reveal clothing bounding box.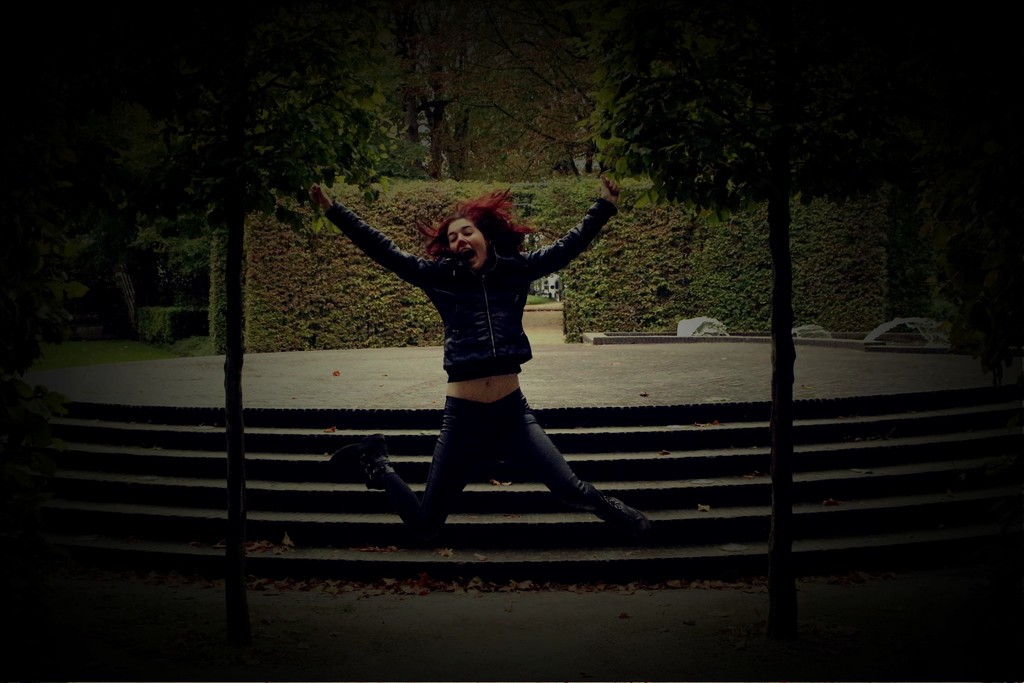
Revealed: locate(325, 199, 615, 380).
